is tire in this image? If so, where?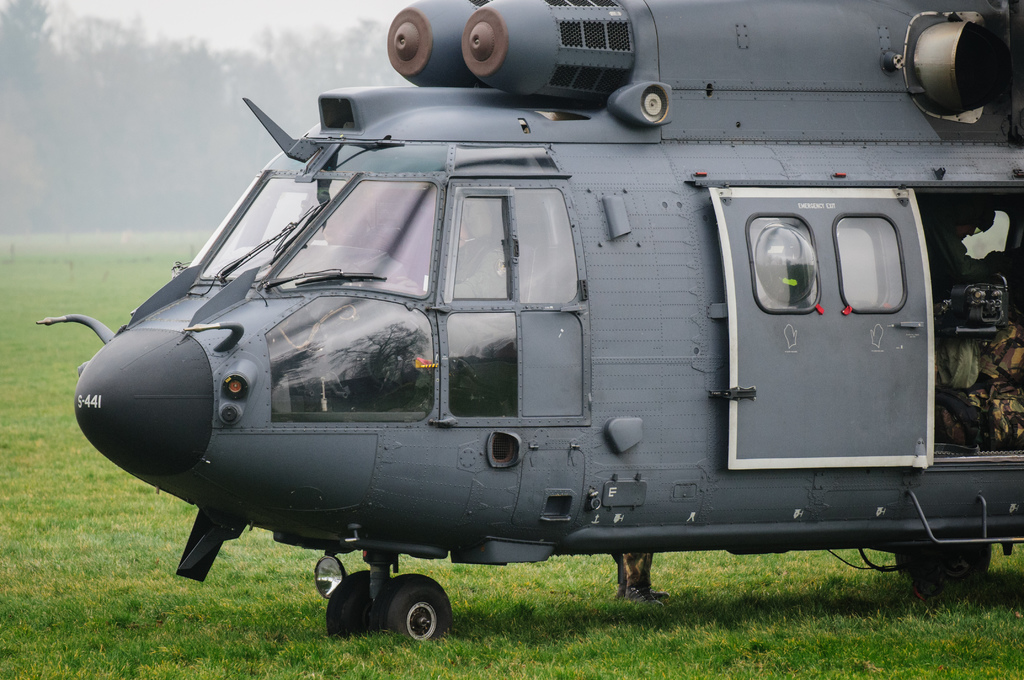
Yes, at BBox(326, 572, 372, 629).
